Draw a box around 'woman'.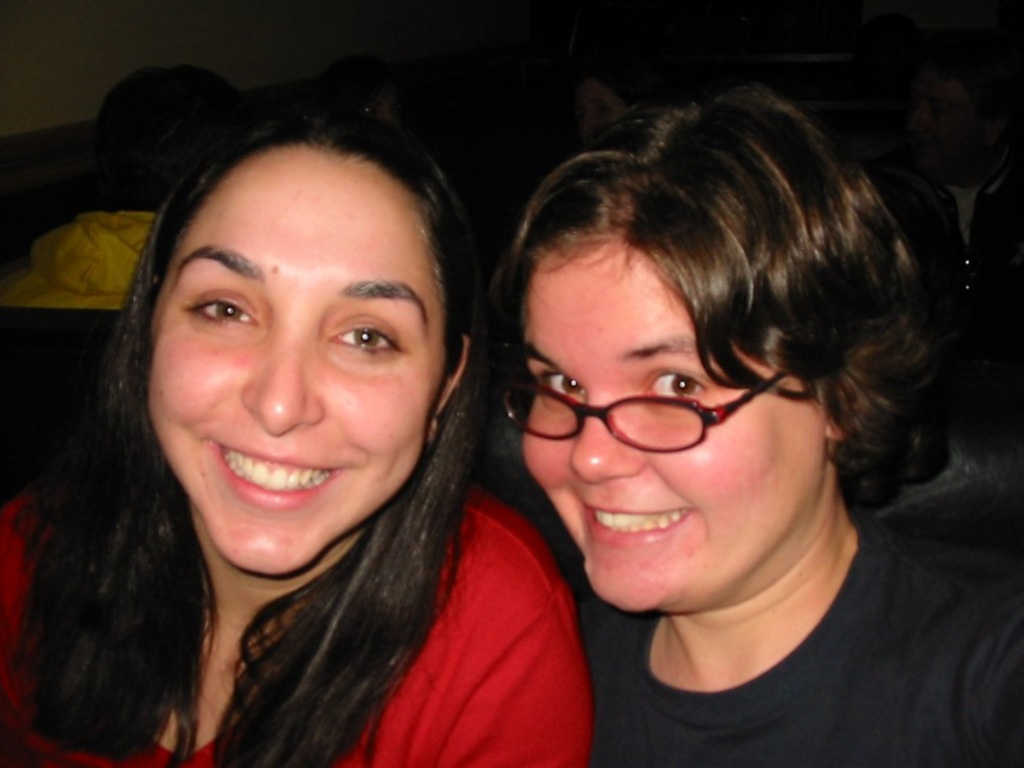
detection(8, 78, 589, 767).
